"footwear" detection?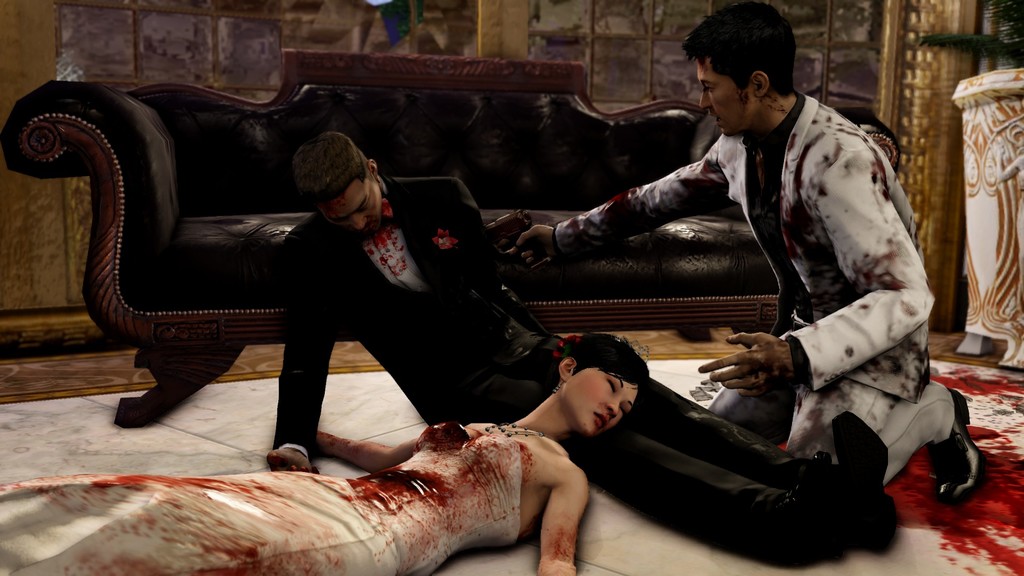
left=779, top=452, right=836, bottom=562
